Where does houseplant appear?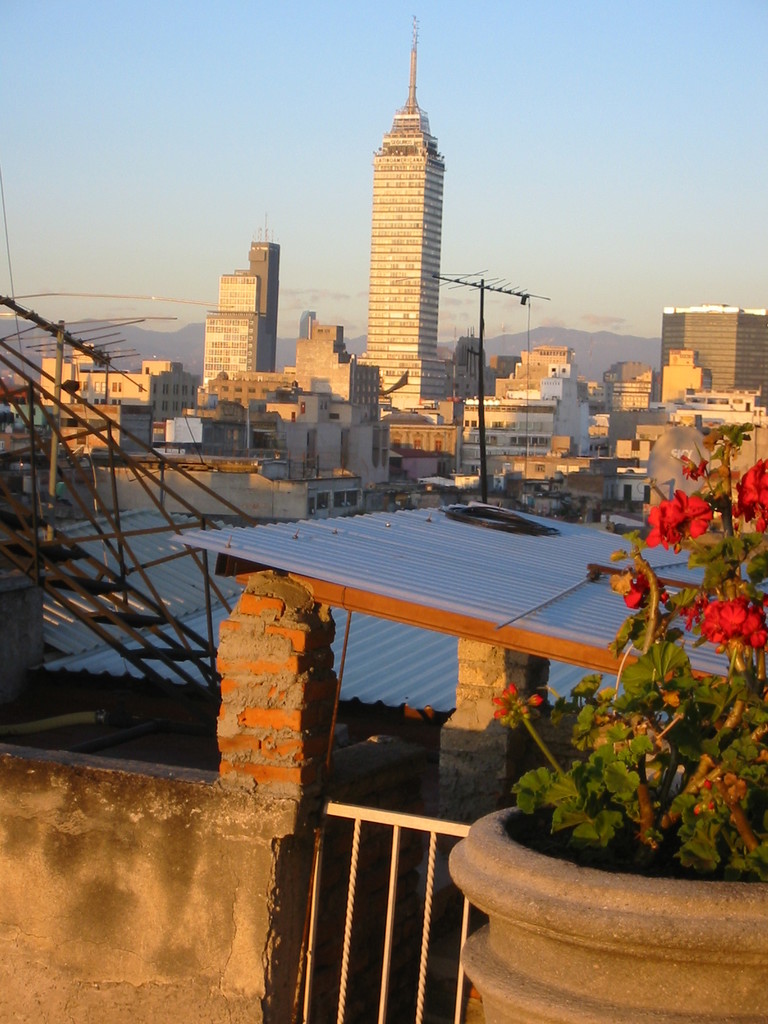
Appears at [438,431,767,1023].
